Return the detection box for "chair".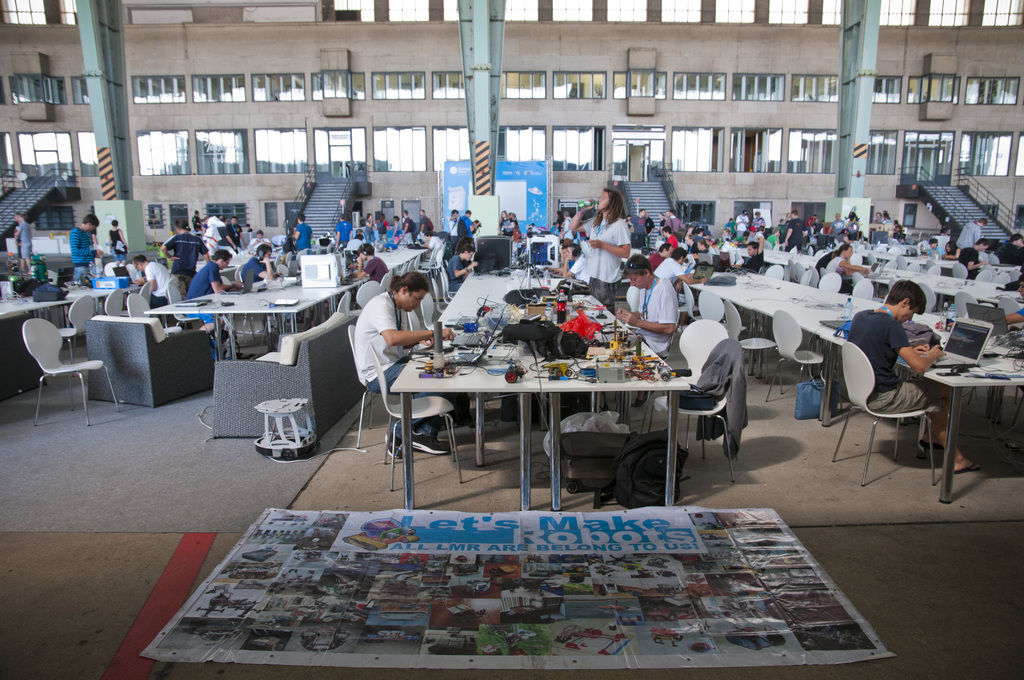
locate(102, 287, 125, 314).
